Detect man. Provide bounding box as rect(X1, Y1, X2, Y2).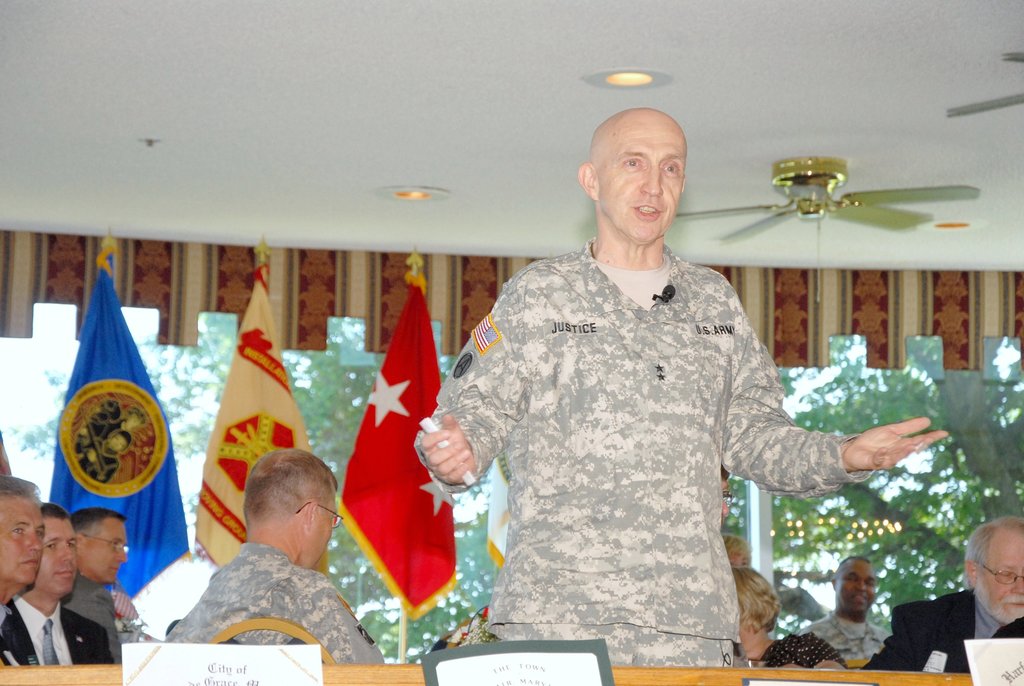
rect(162, 446, 385, 666).
